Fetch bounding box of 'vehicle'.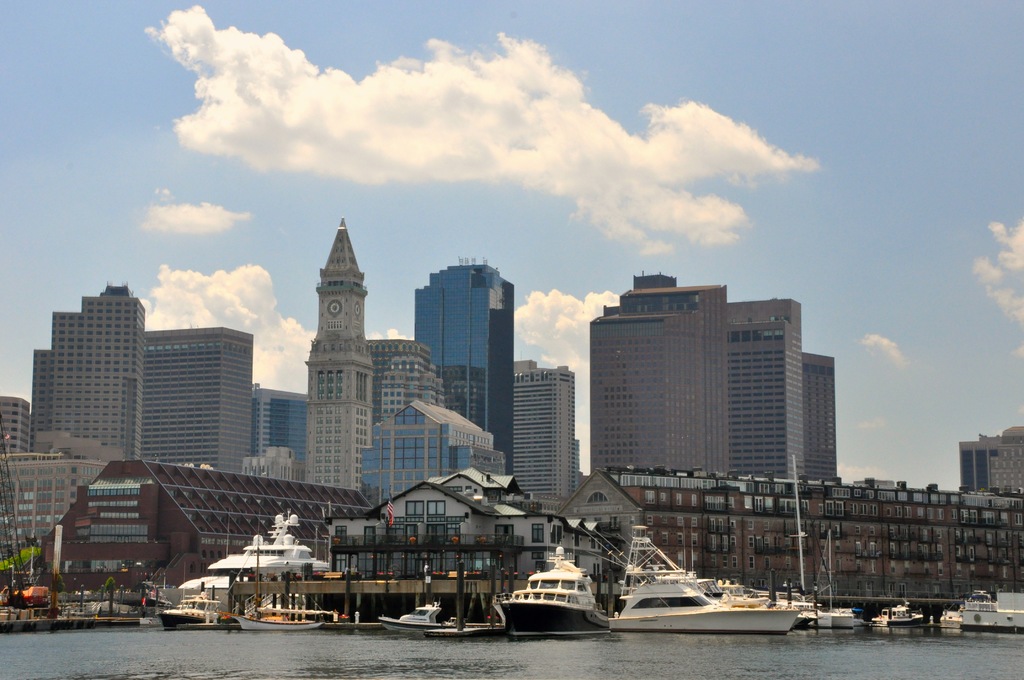
Bbox: x1=378 y1=603 x2=490 y2=634.
